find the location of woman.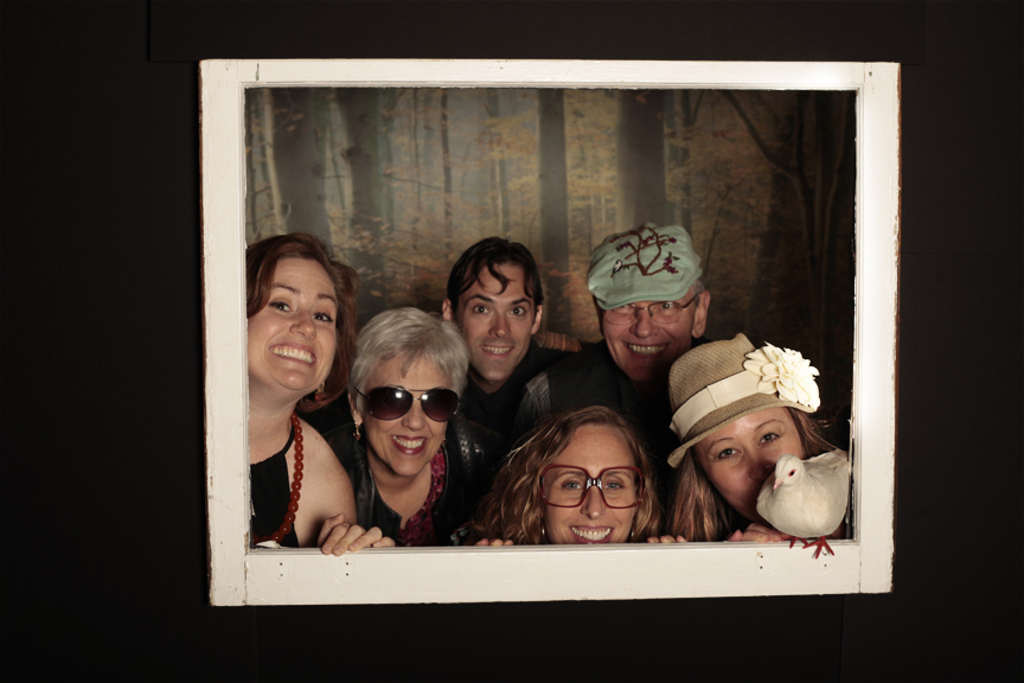
Location: detection(293, 307, 519, 551).
